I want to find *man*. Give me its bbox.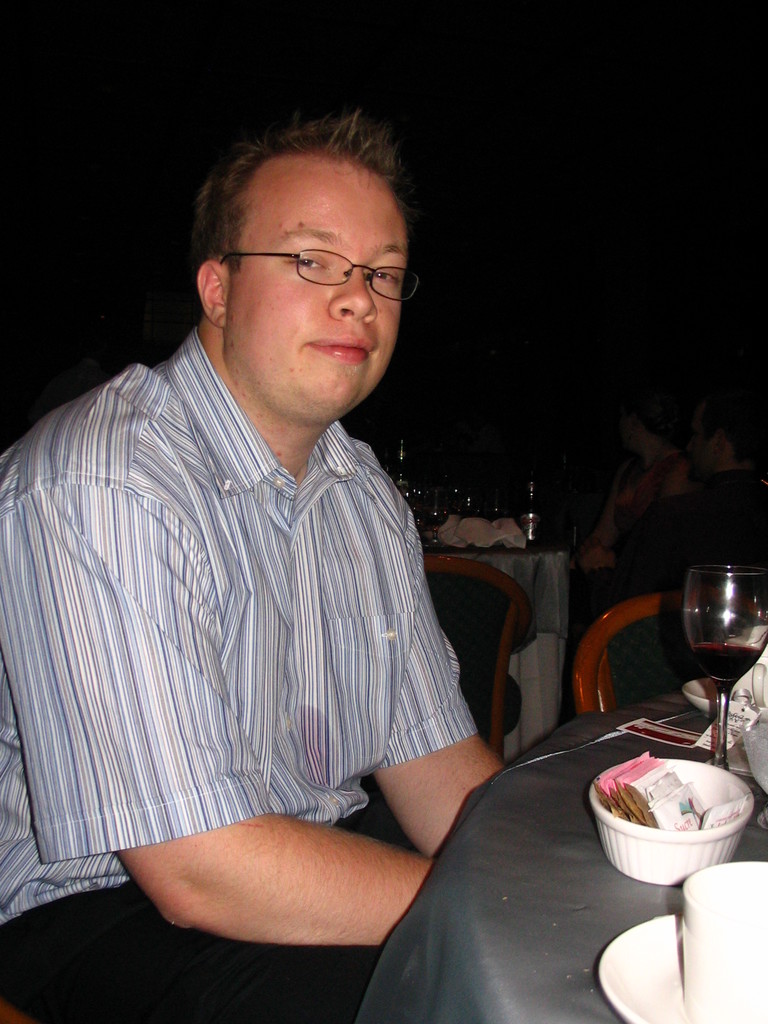
[15,90,575,967].
